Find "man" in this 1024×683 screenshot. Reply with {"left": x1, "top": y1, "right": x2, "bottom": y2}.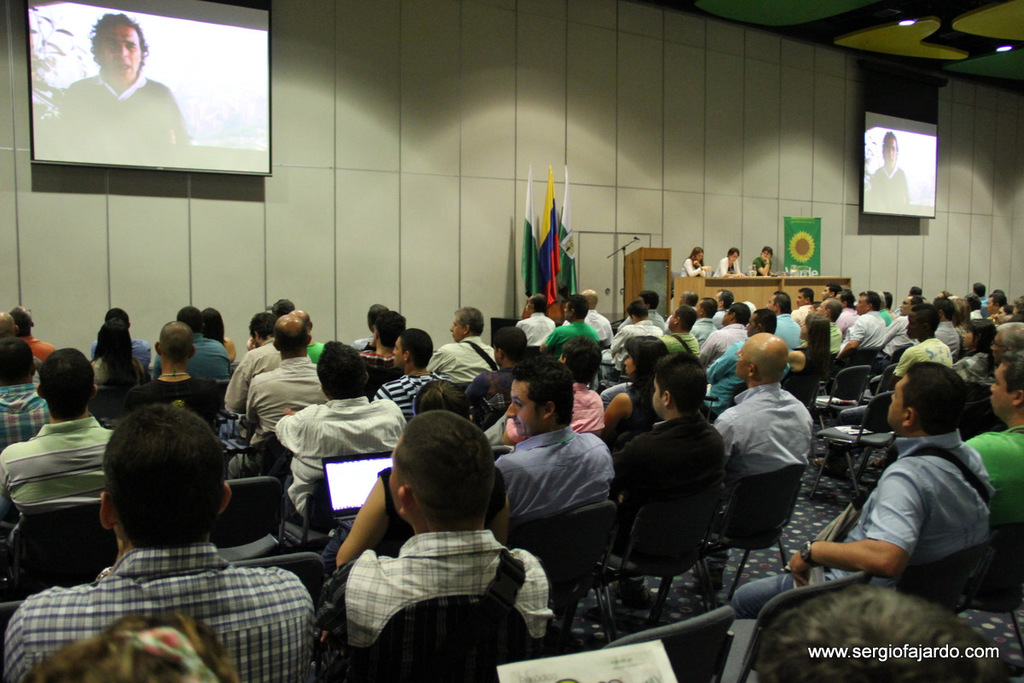
{"left": 229, "top": 318, "right": 329, "bottom": 478}.
